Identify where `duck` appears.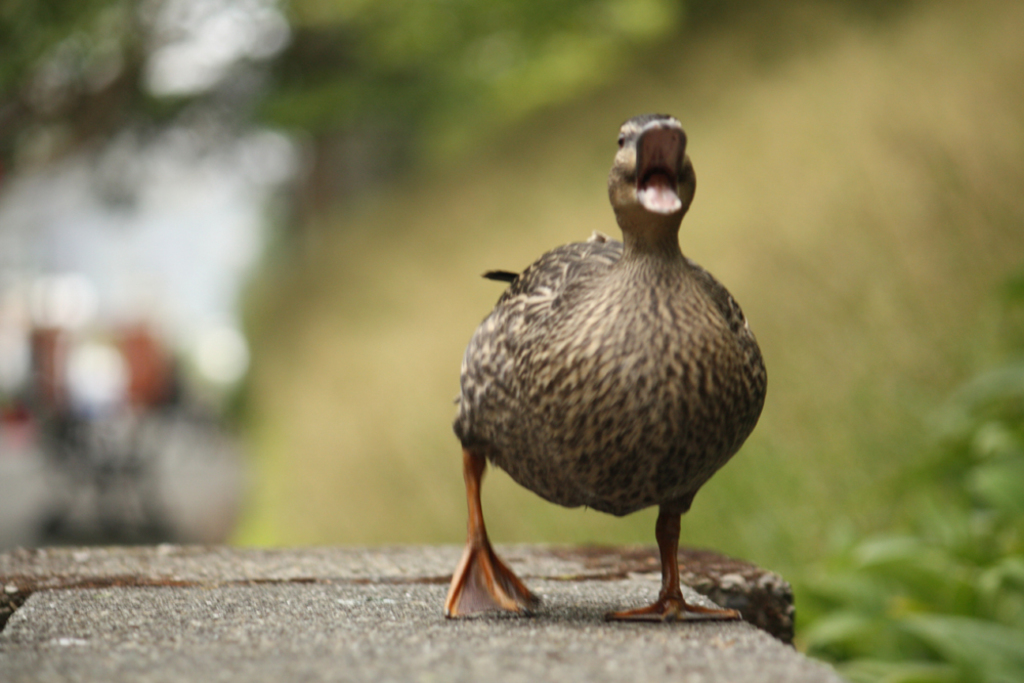
Appears at (446, 116, 774, 675).
